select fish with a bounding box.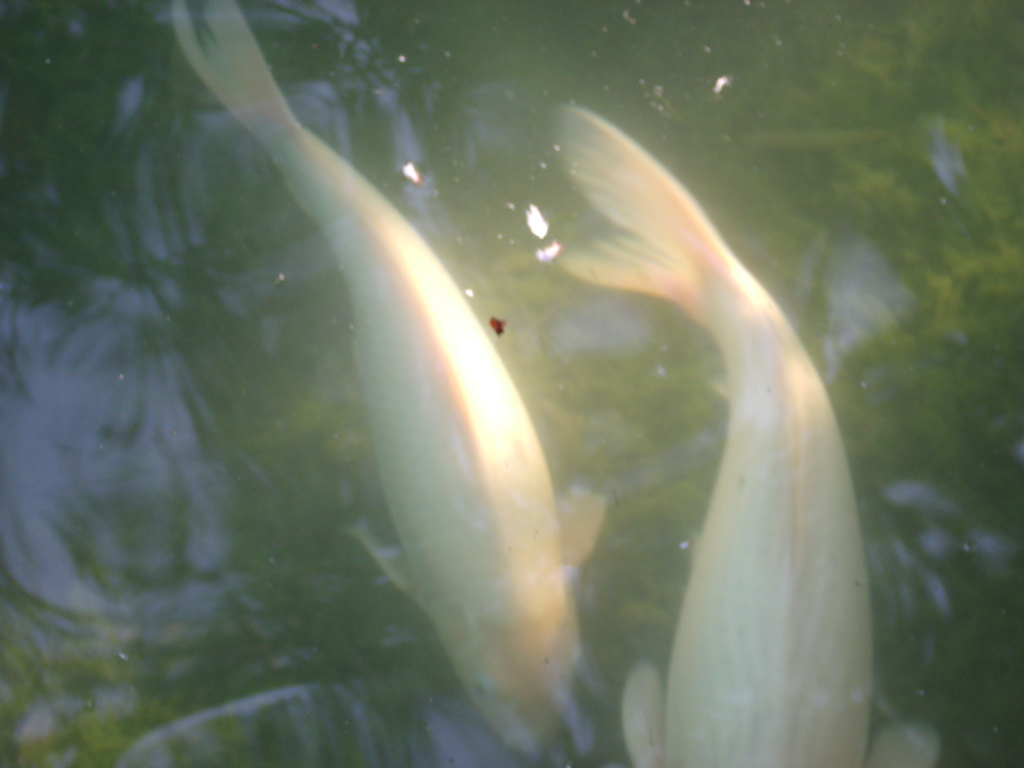
BBox(556, 97, 937, 767).
